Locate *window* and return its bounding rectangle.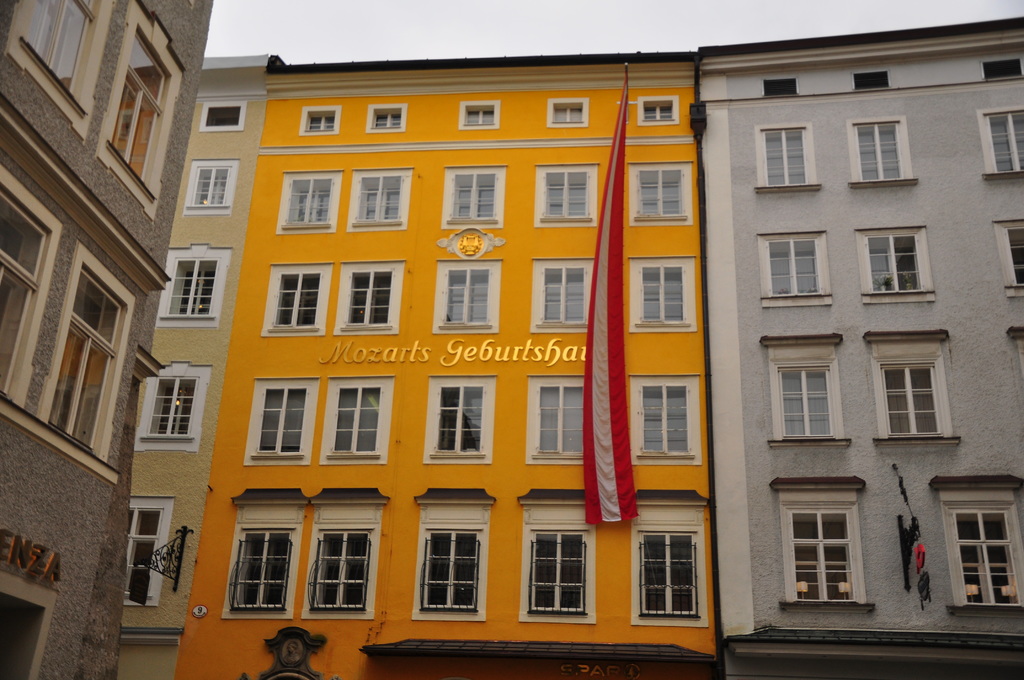
bbox=(523, 255, 623, 328).
